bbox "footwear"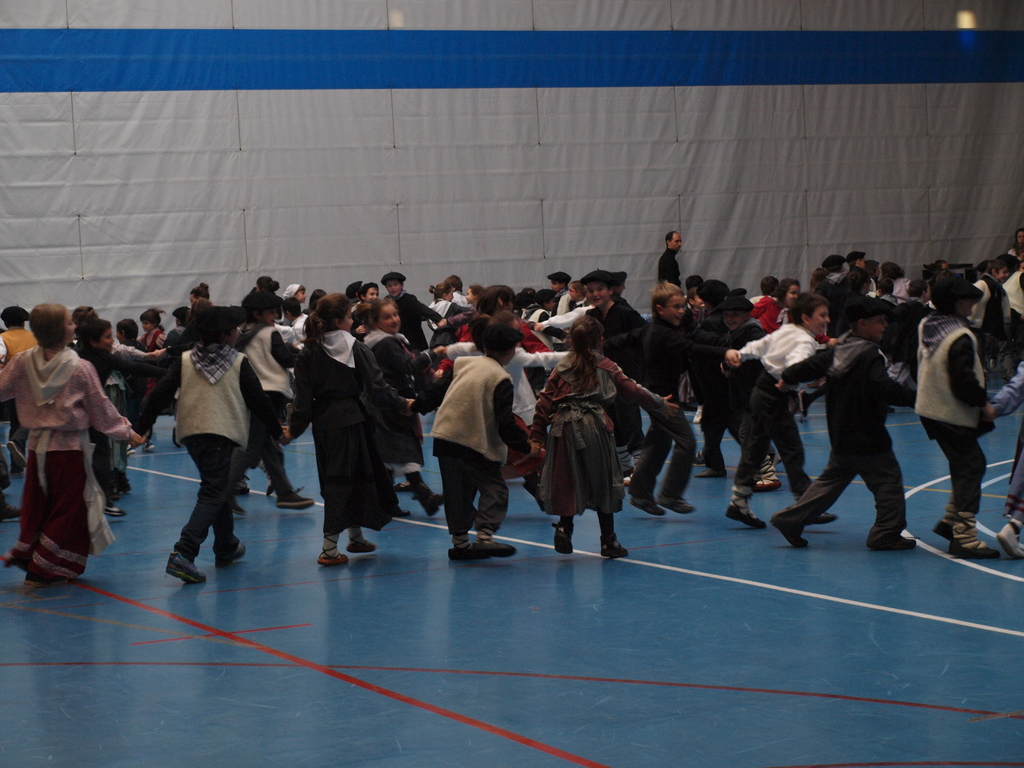
<region>395, 484, 417, 492</region>
